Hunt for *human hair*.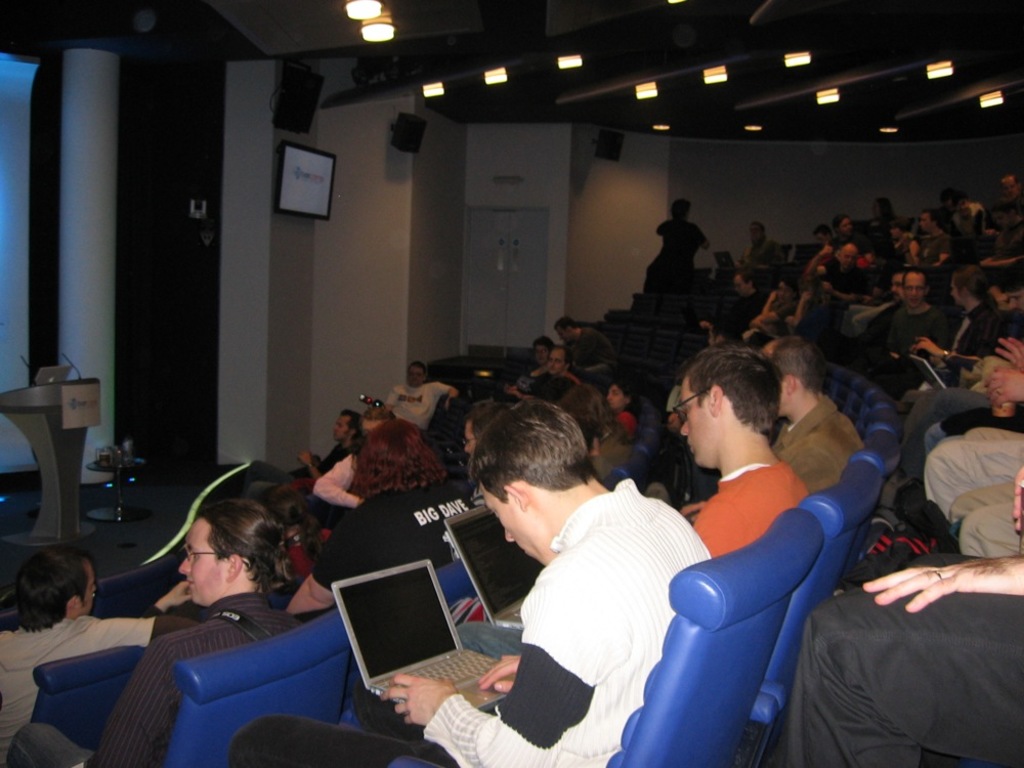
Hunted down at 16/545/89/630.
